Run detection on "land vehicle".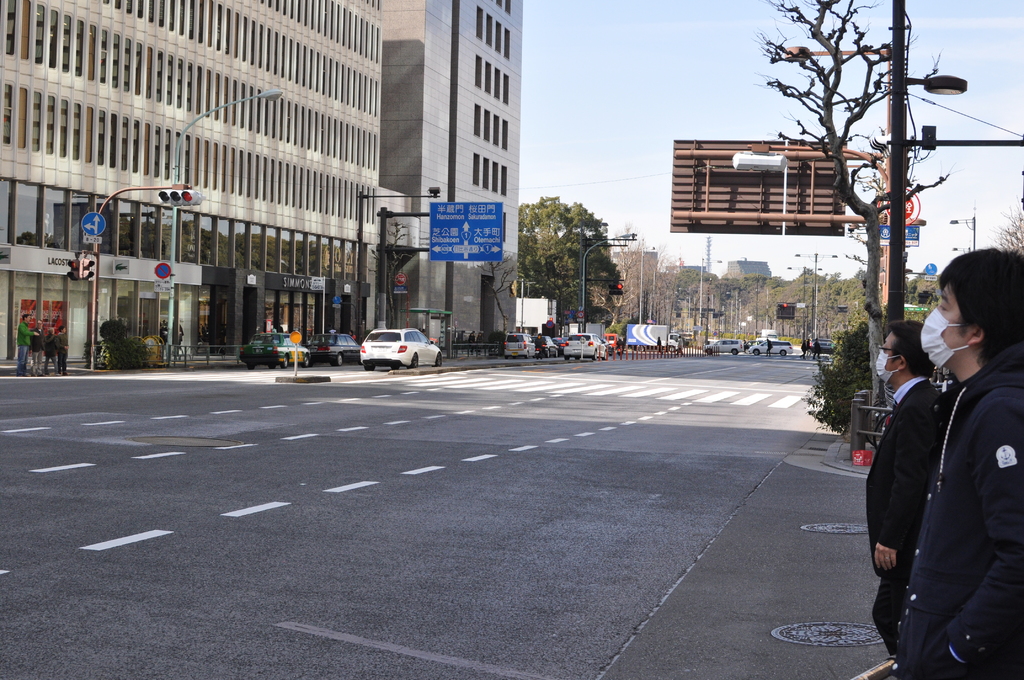
Result: [left=806, top=337, right=840, bottom=354].
